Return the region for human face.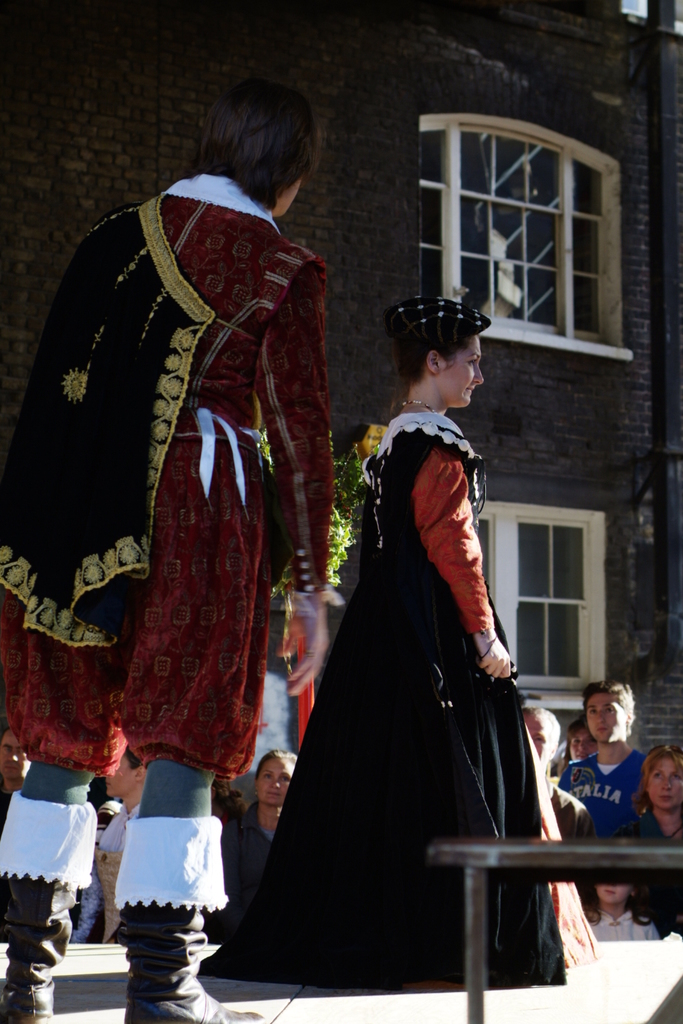
Rect(105, 753, 132, 797).
